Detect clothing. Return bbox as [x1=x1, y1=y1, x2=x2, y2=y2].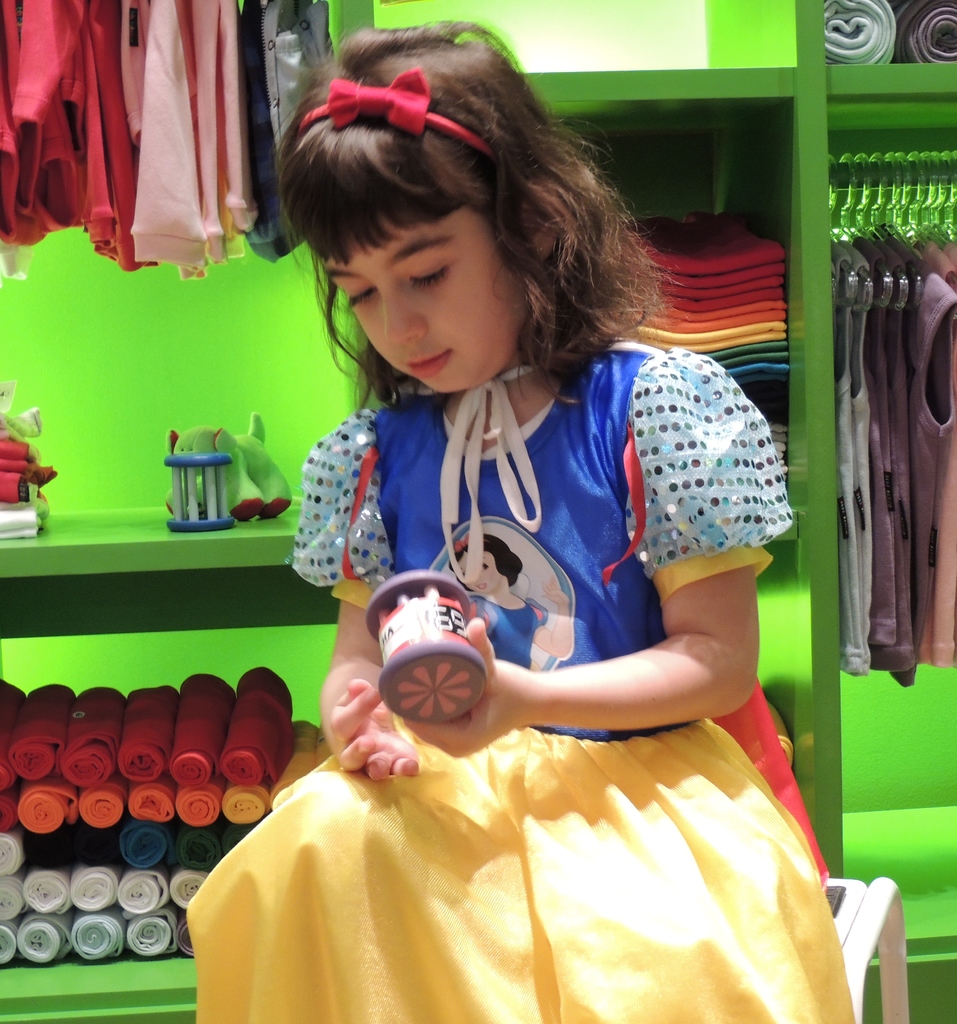
[x1=182, y1=330, x2=863, y2=1023].
